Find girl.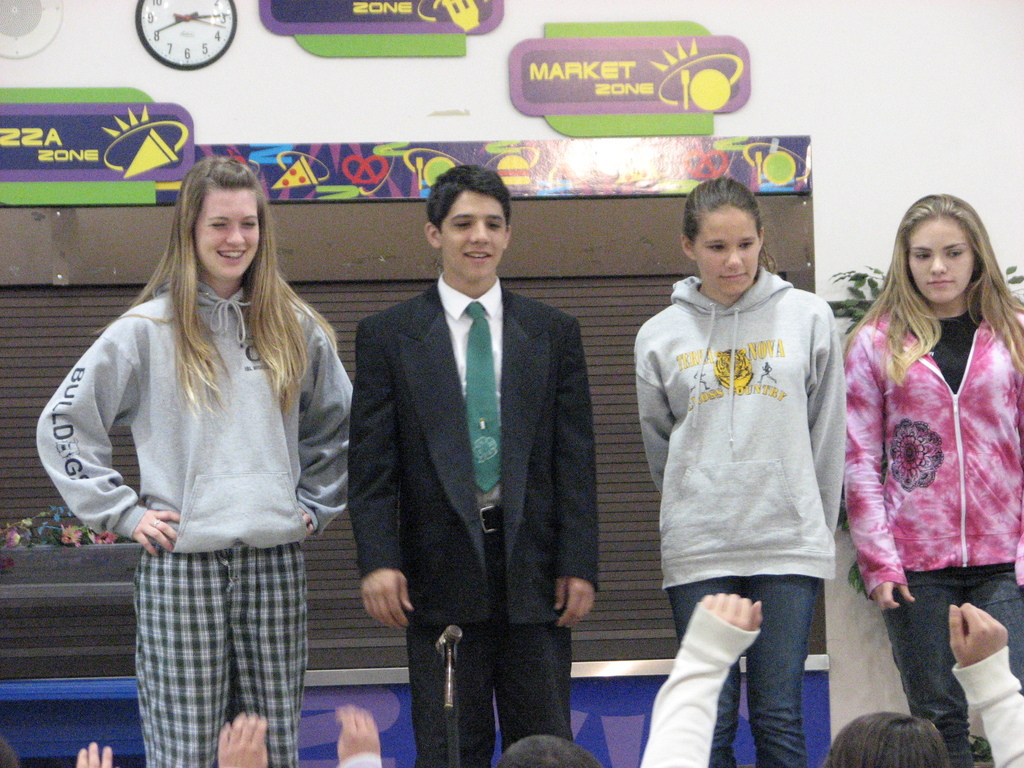
632, 175, 847, 767.
